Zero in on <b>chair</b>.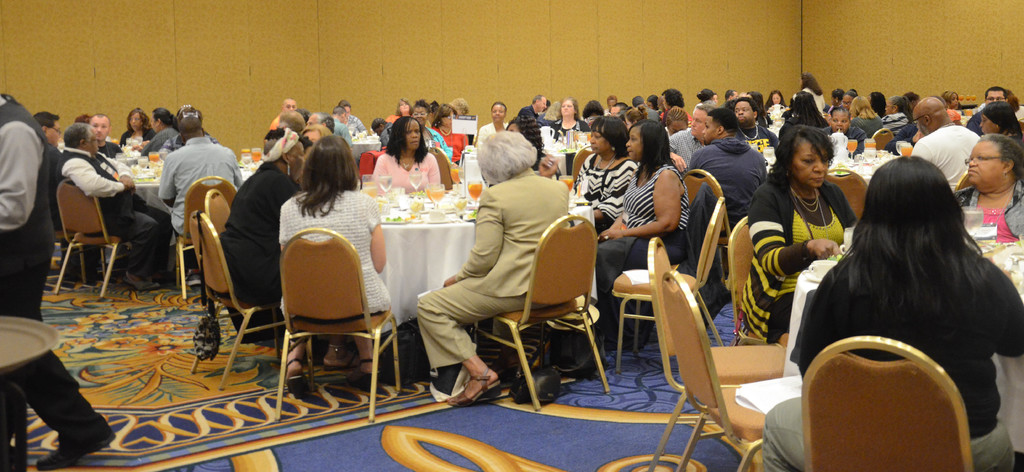
Zeroed in: (598, 199, 728, 382).
